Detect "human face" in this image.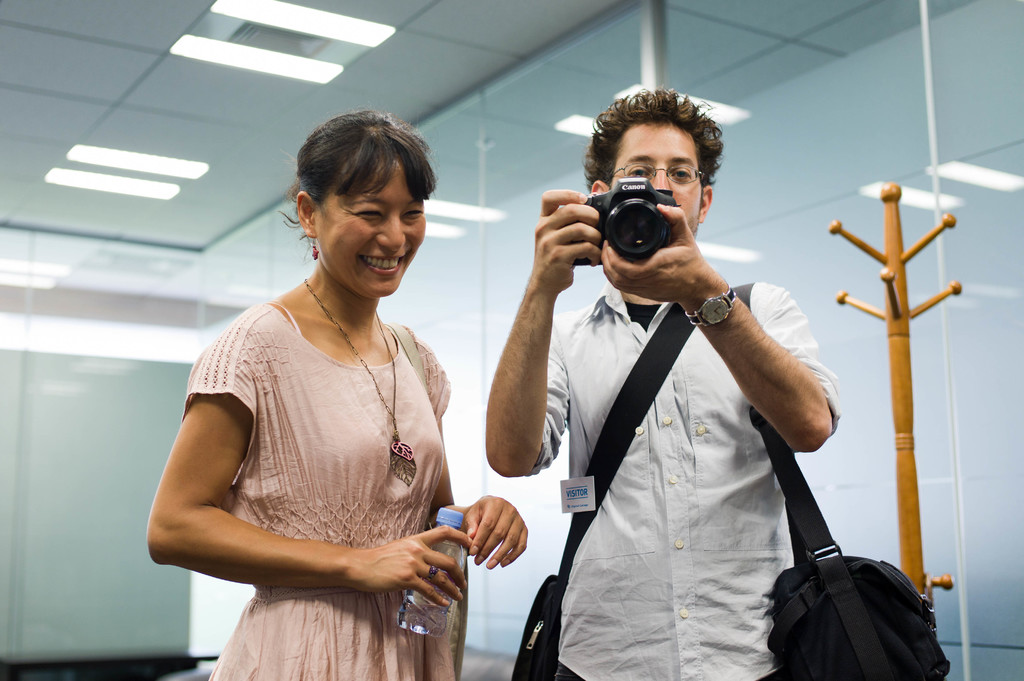
Detection: locate(333, 157, 433, 296).
